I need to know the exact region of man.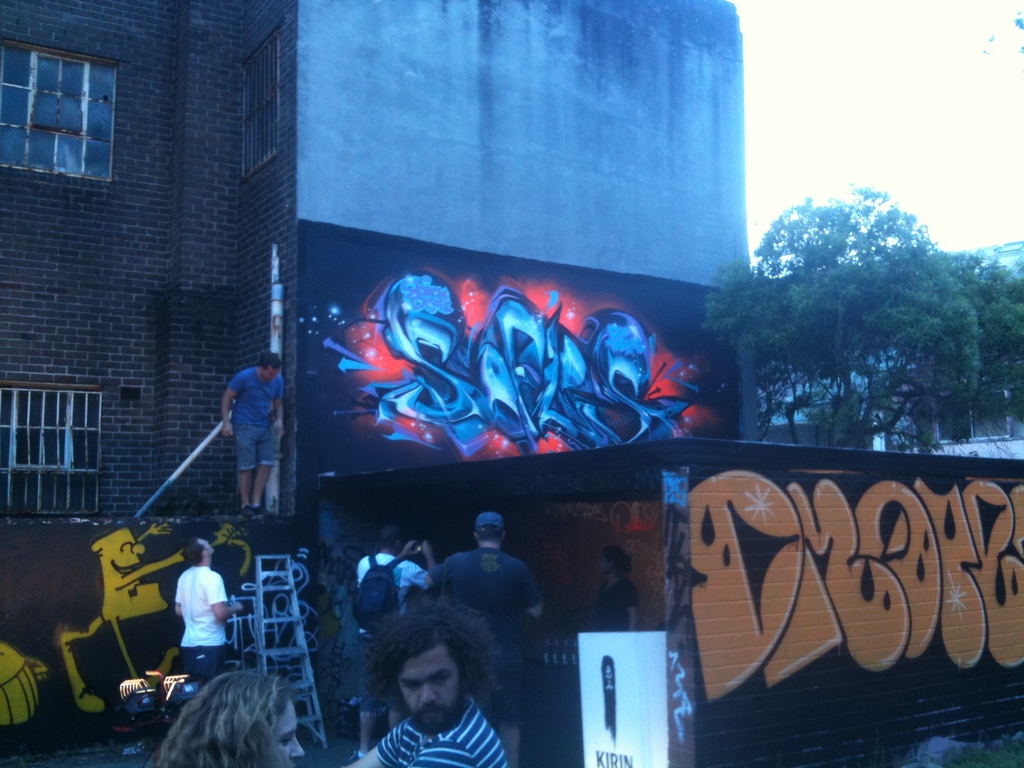
Region: bbox=(351, 522, 440, 764).
